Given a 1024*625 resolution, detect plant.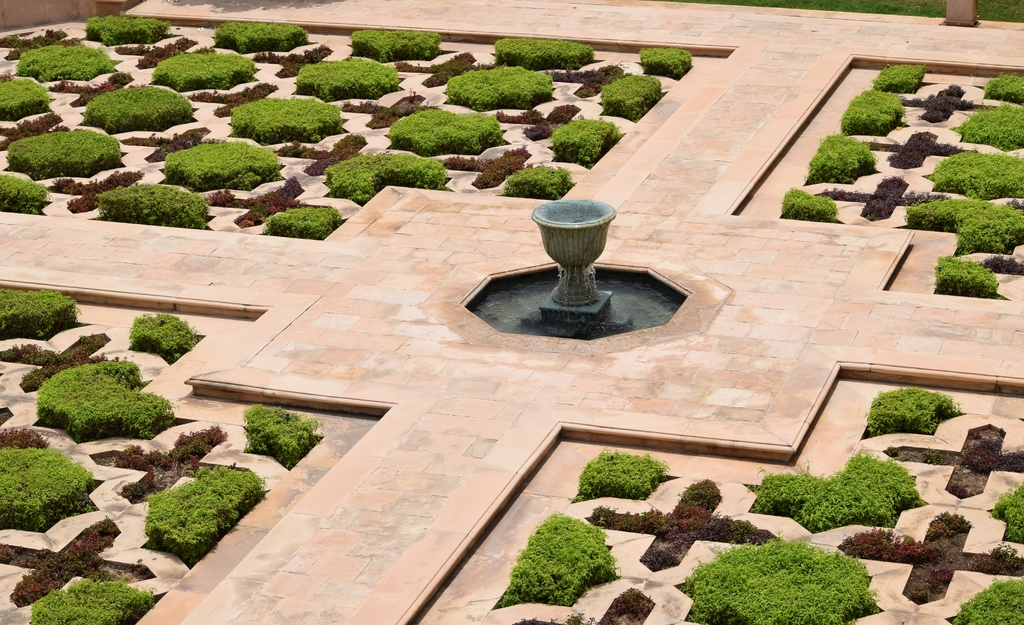
select_region(84, 12, 173, 44).
